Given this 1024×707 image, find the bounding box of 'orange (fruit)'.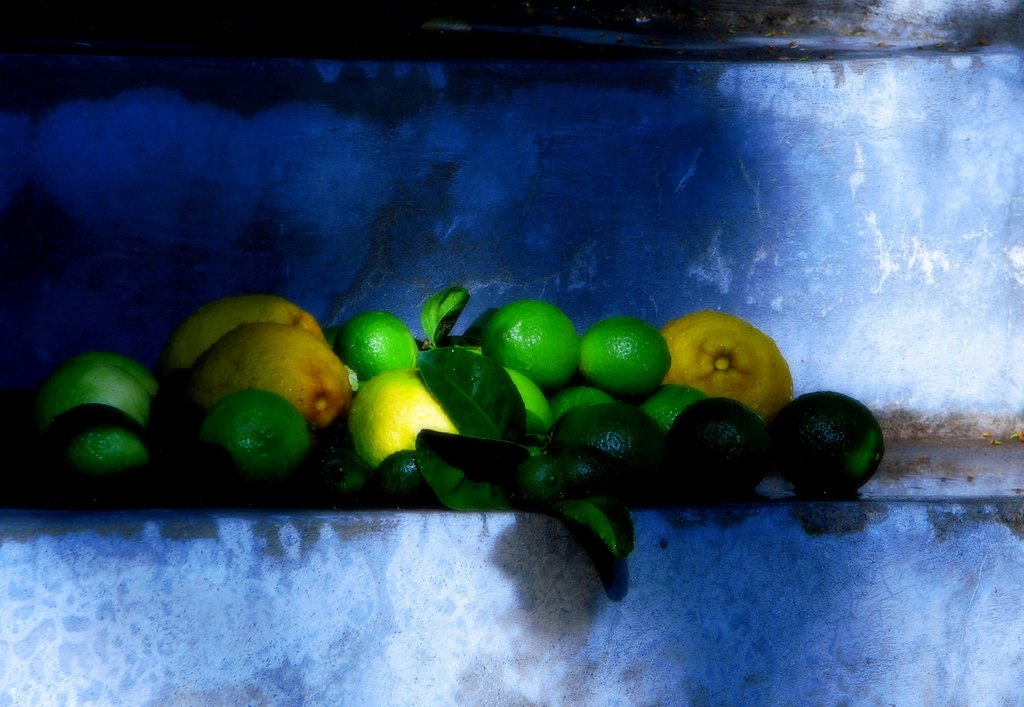
{"left": 543, "top": 383, "right": 609, "bottom": 422}.
